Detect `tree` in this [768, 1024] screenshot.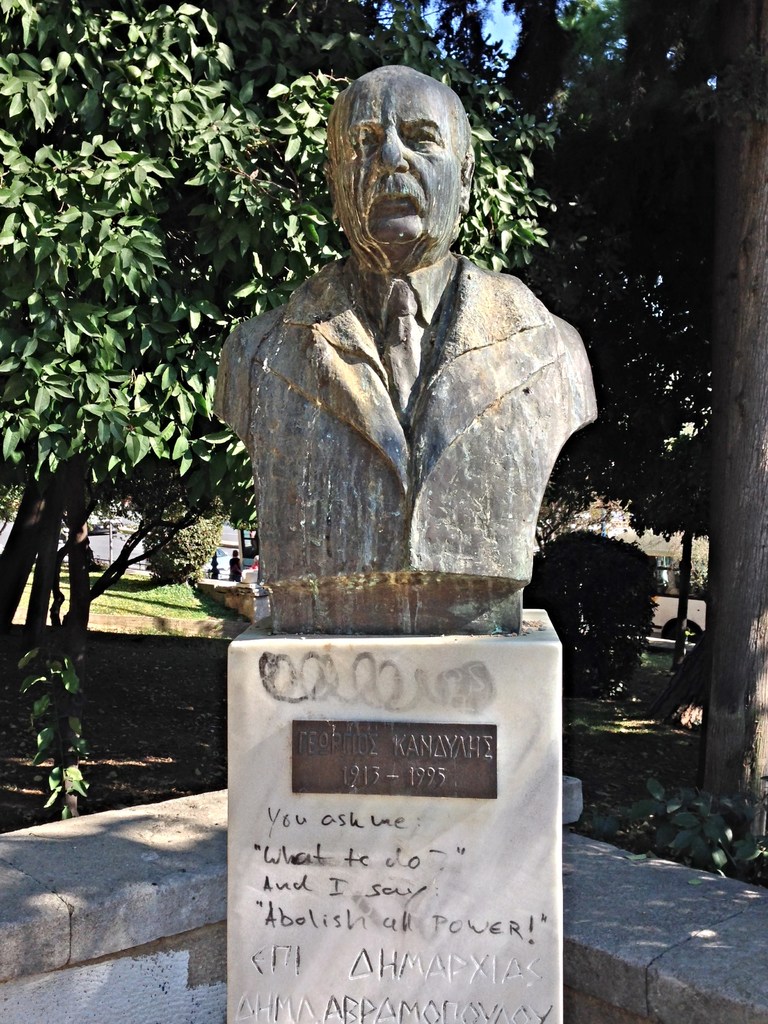
Detection: locate(0, 0, 767, 872).
